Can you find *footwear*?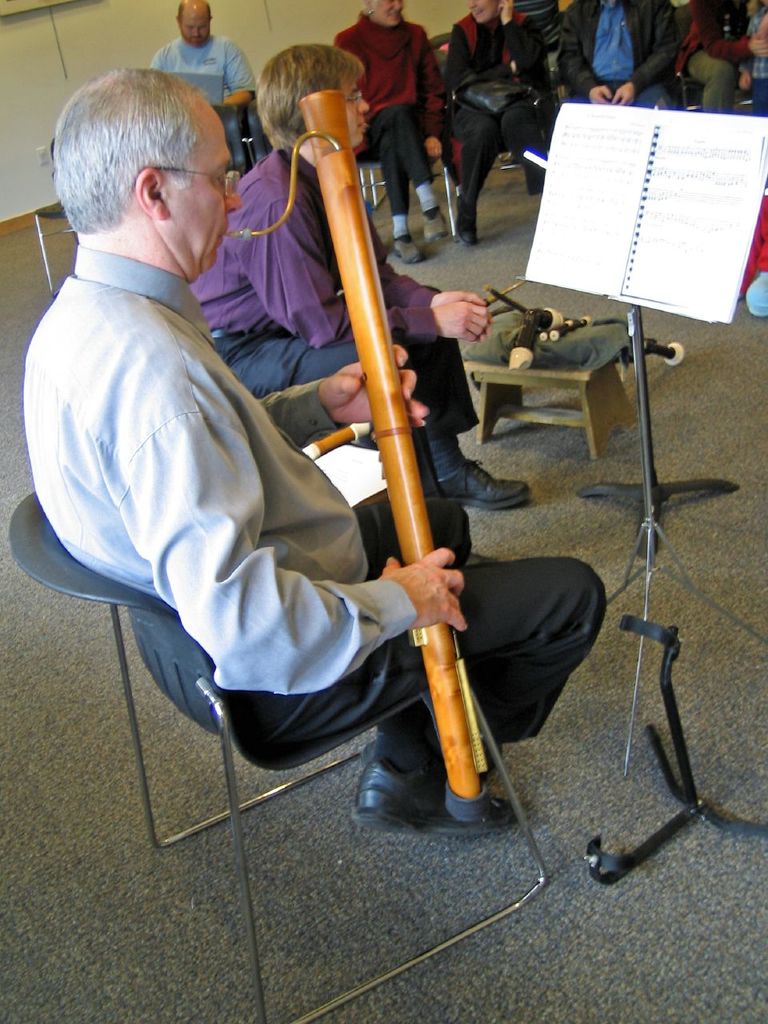
Yes, bounding box: x1=363 y1=741 x2=507 y2=797.
